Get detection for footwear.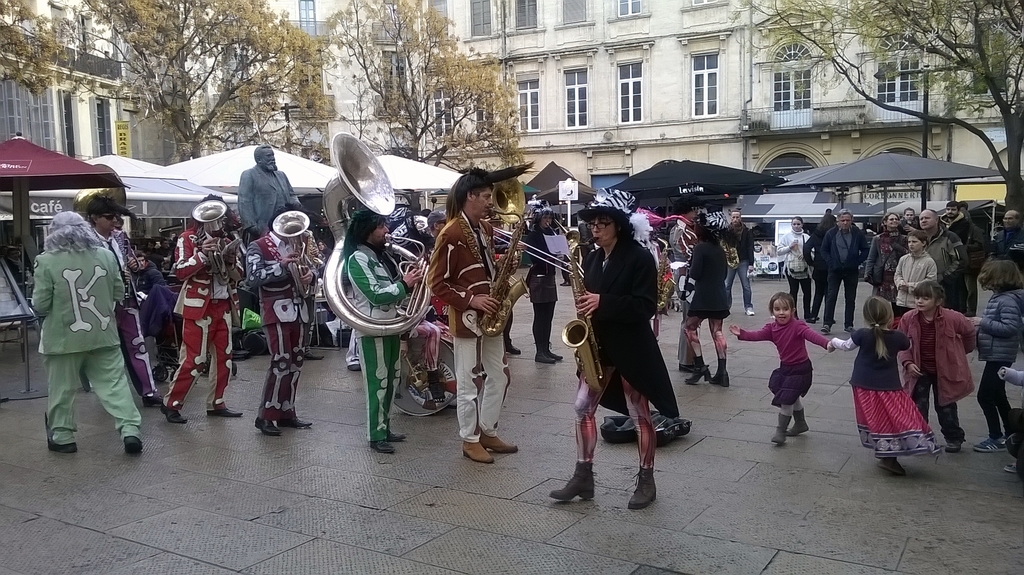
Detection: select_region(121, 435, 141, 458).
